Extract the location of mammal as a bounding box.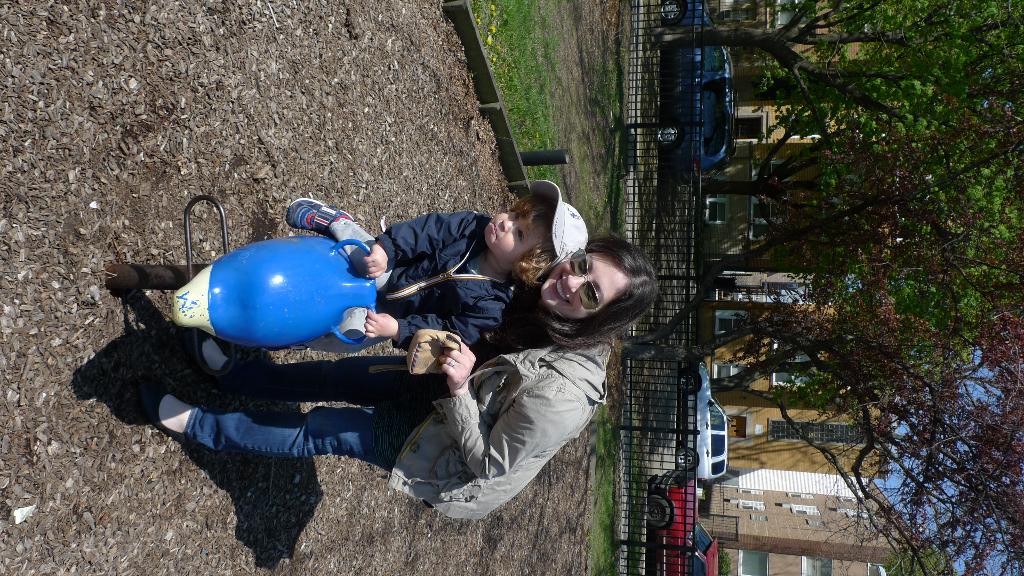
<box>200,176,594,361</box>.
